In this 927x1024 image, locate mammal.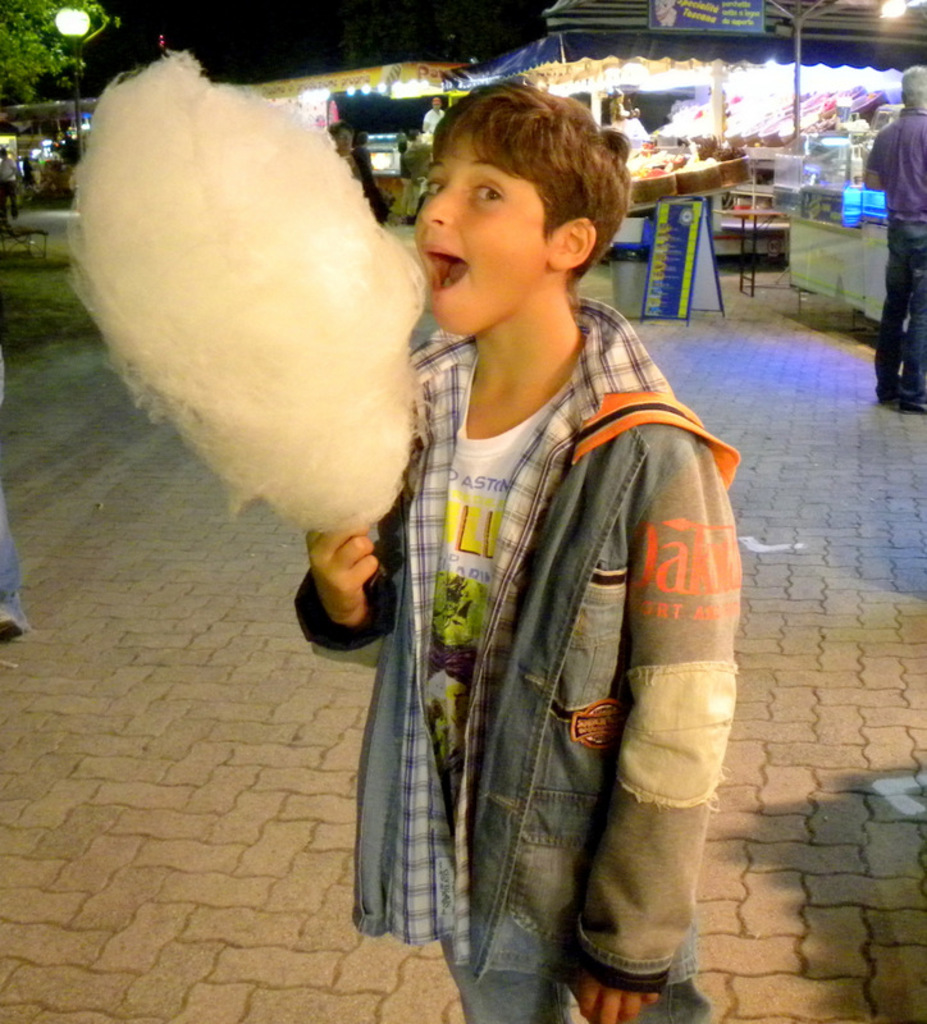
Bounding box: 0/141/18/214.
